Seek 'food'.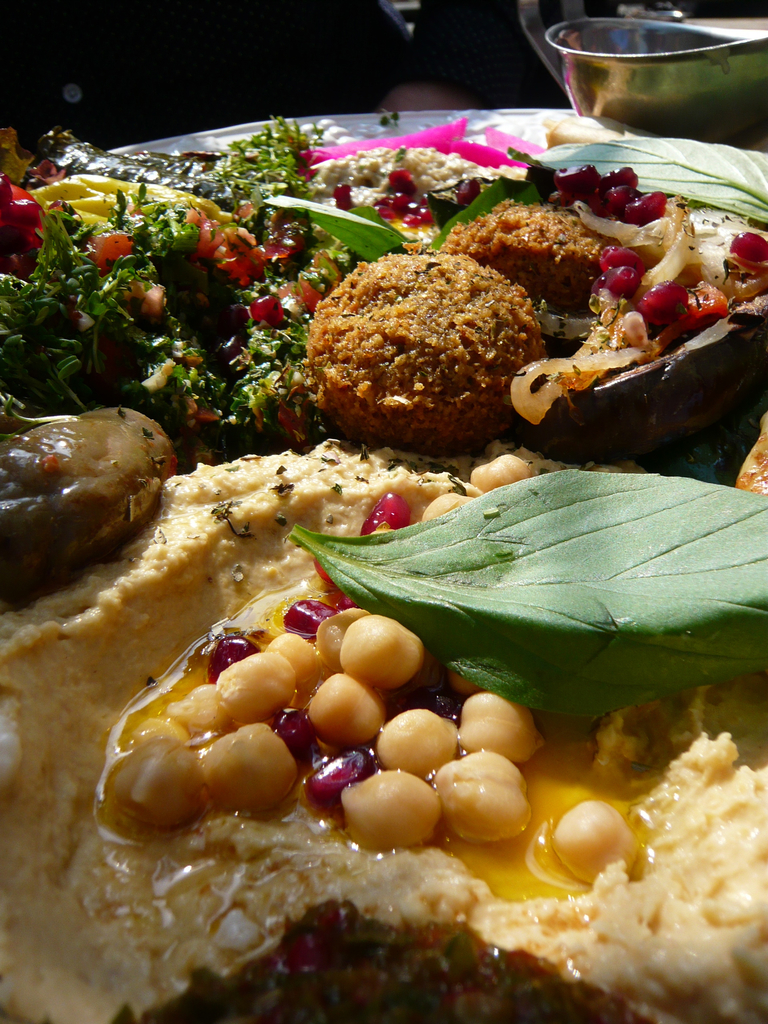
x1=308 y1=251 x2=547 y2=435.
